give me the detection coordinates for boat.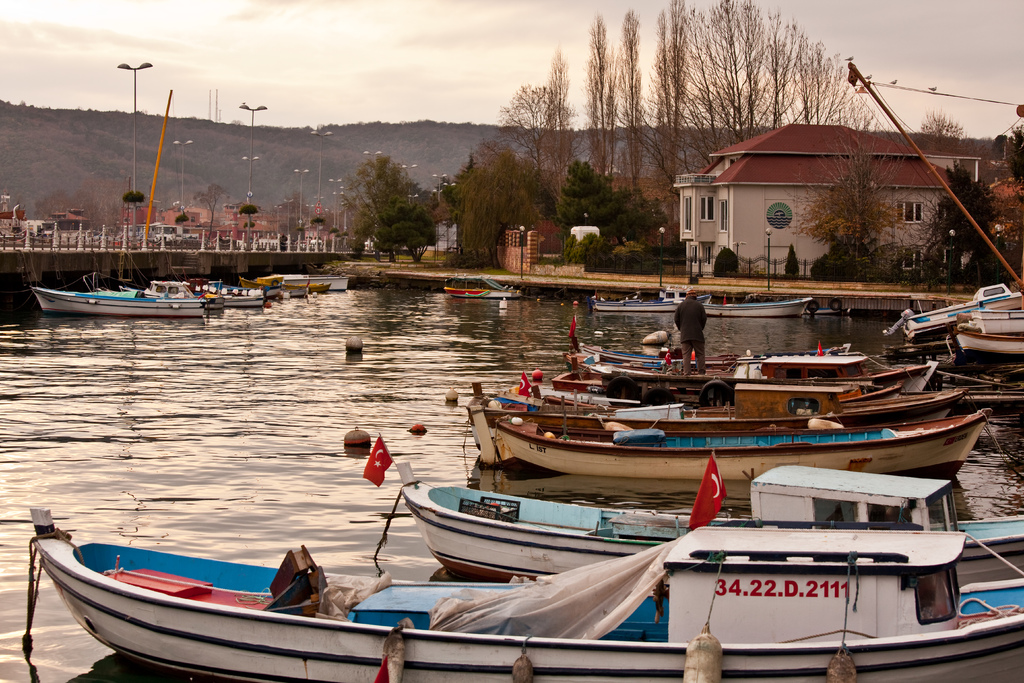
<box>241,270,332,298</box>.
